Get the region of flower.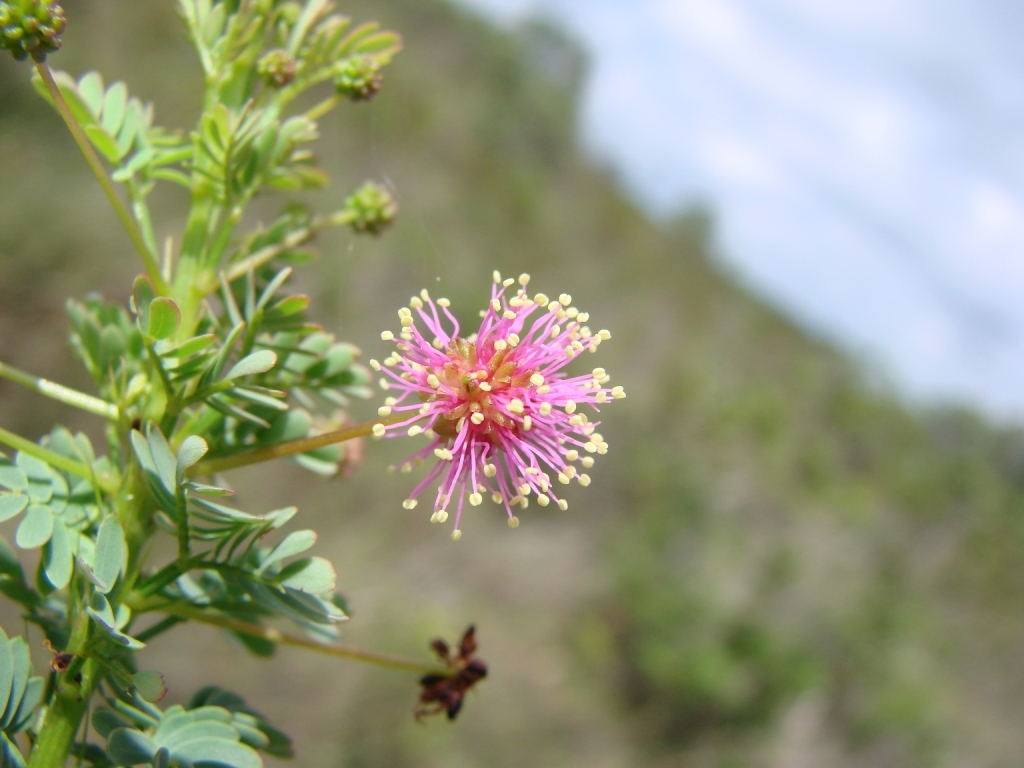
<bbox>354, 266, 621, 550</bbox>.
